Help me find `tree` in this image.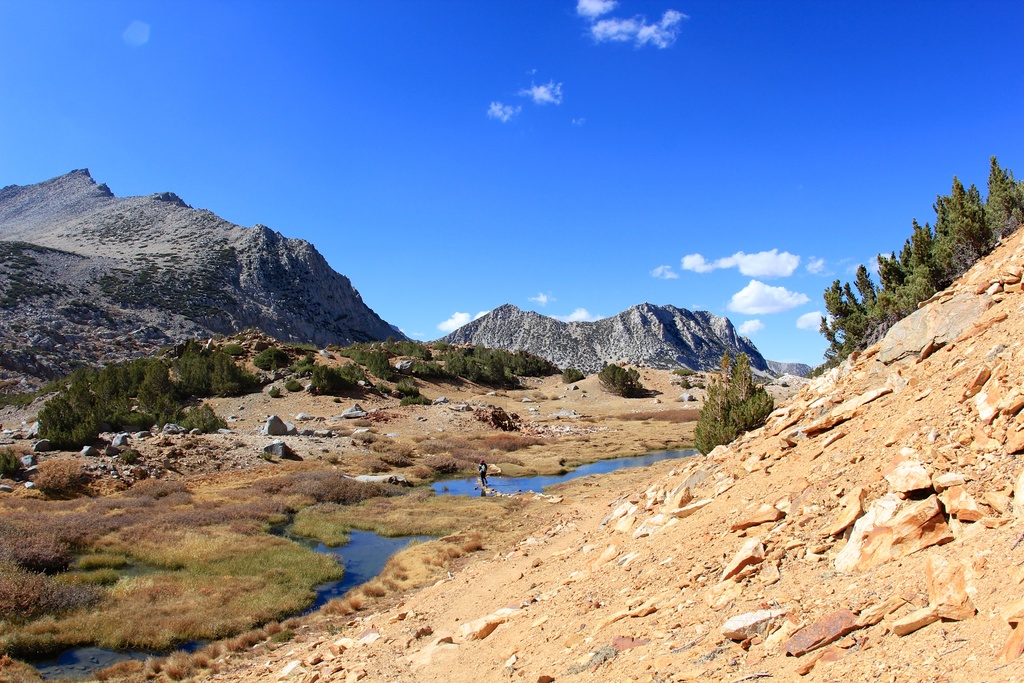
Found it: bbox(0, 444, 31, 481).
